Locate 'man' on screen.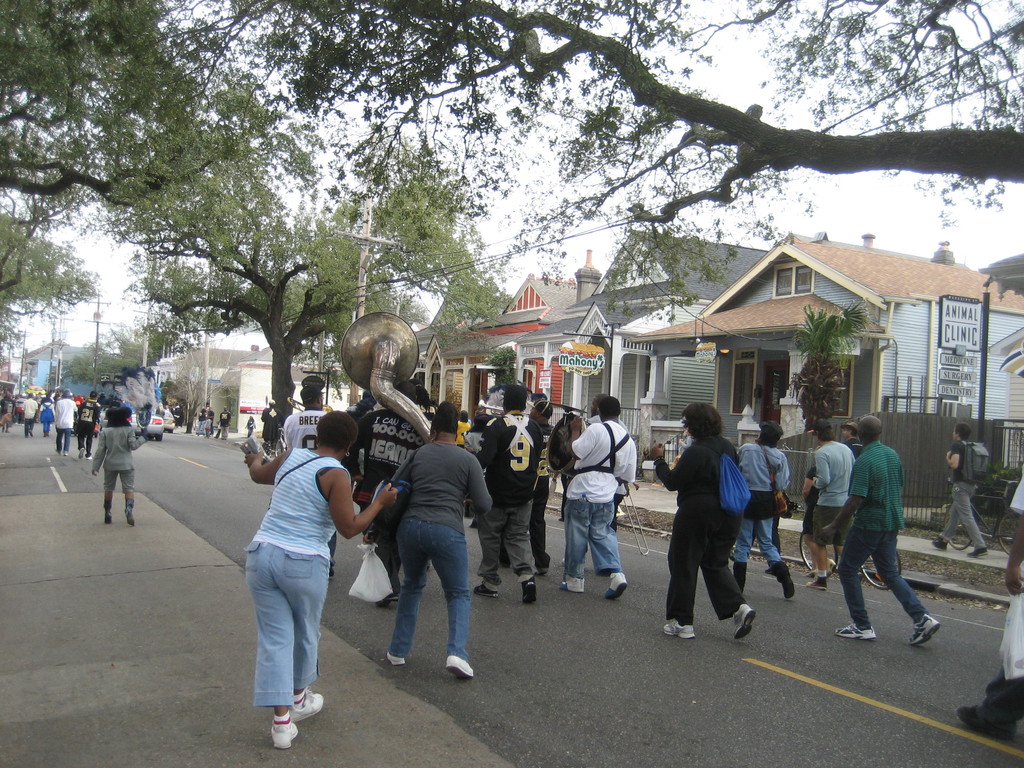
On screen at [216,404,234,440].
